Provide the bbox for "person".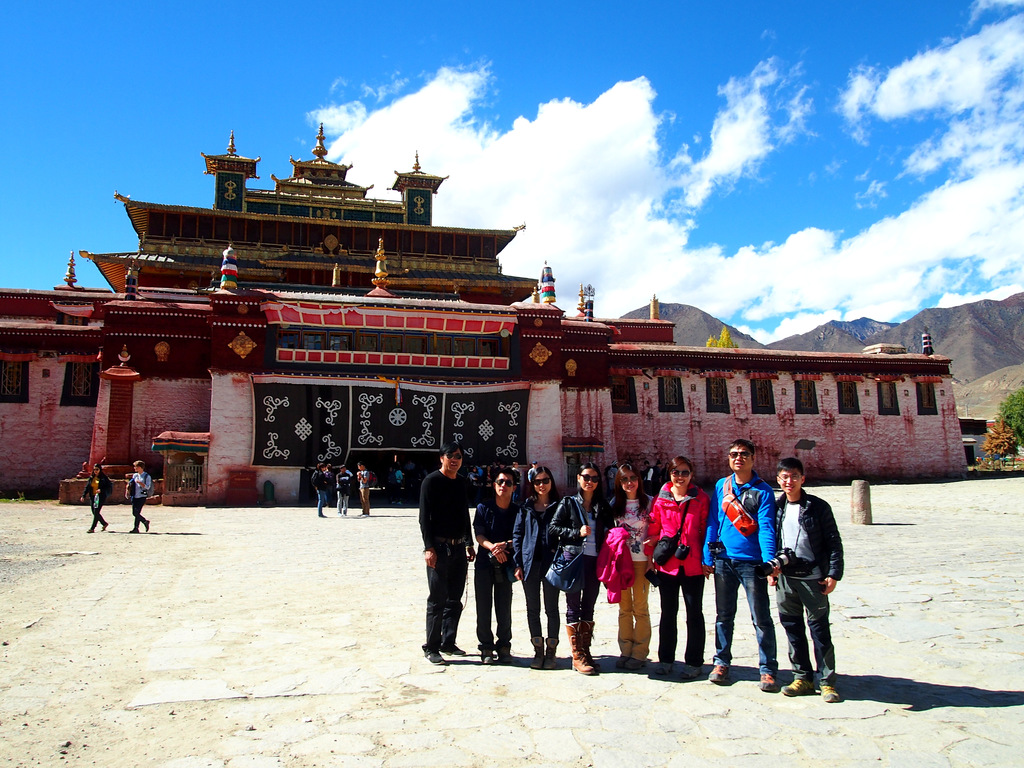
pyautogui.locateOnScreen(769, 458, 839, 698).
